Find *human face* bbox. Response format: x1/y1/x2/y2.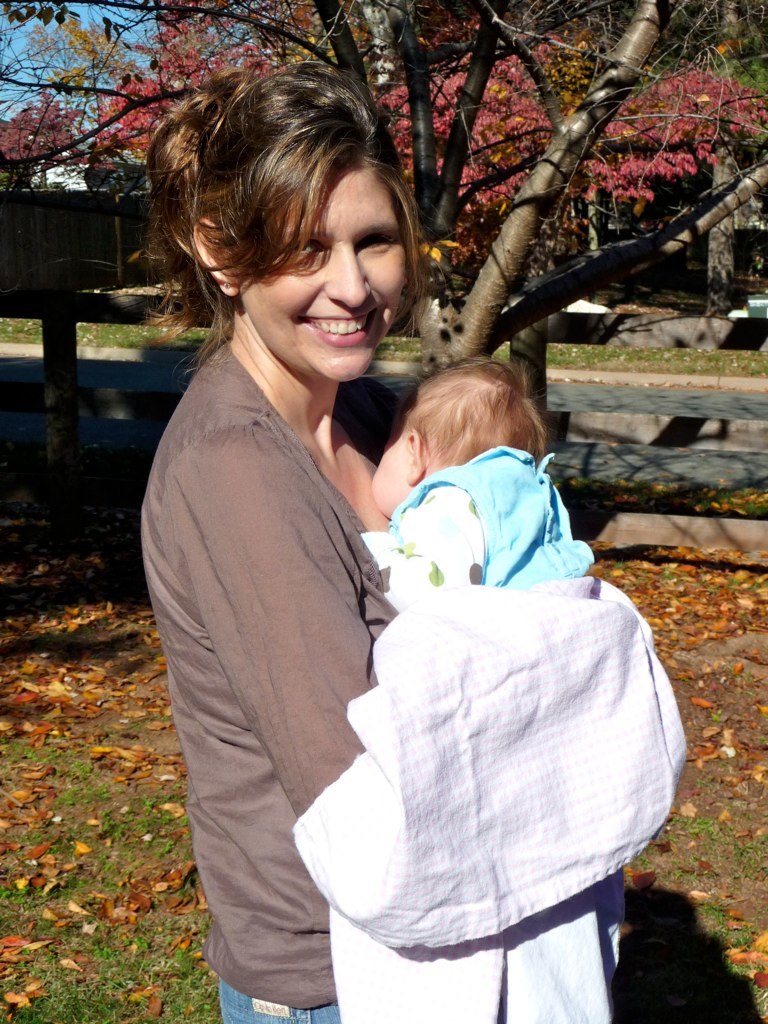
241/166/411/379.
